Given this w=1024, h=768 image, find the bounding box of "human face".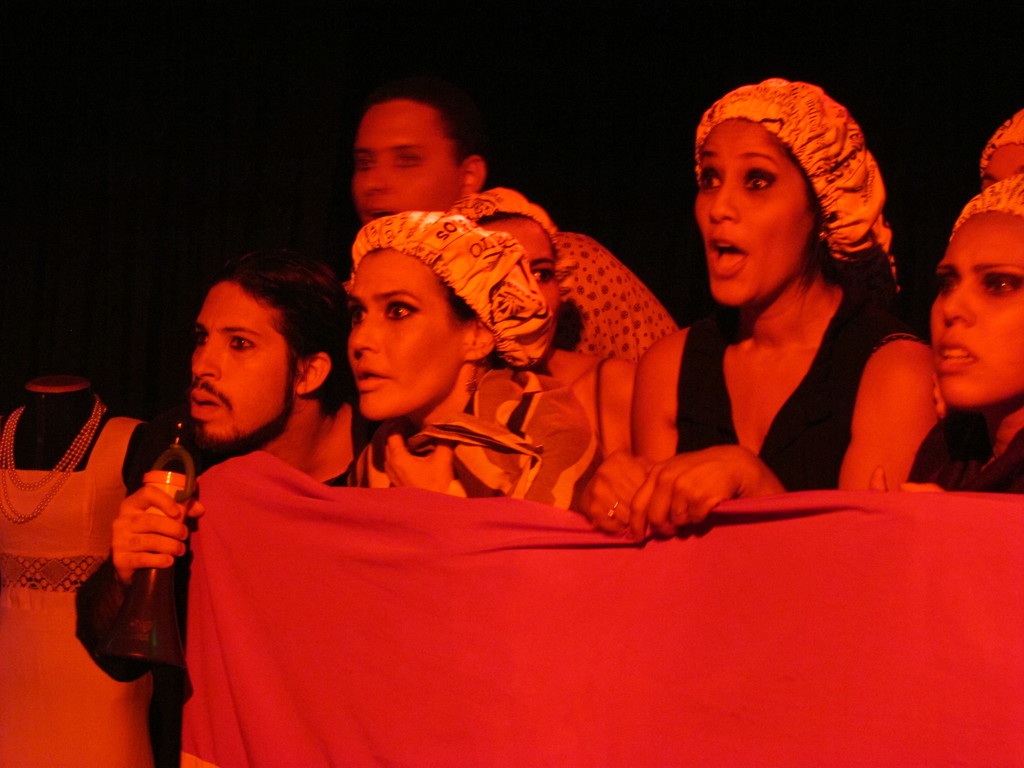
(x1=929, y1=209, x2=1023, y2=404).
